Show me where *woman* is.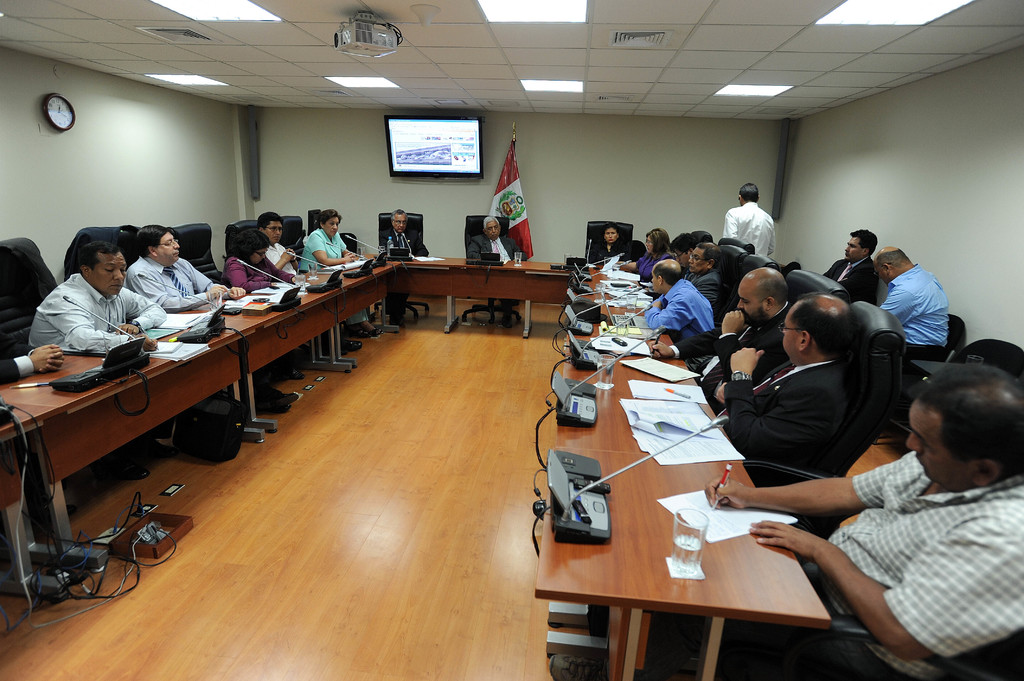
*woman* is at select_region(616, 232, 676, 274).
